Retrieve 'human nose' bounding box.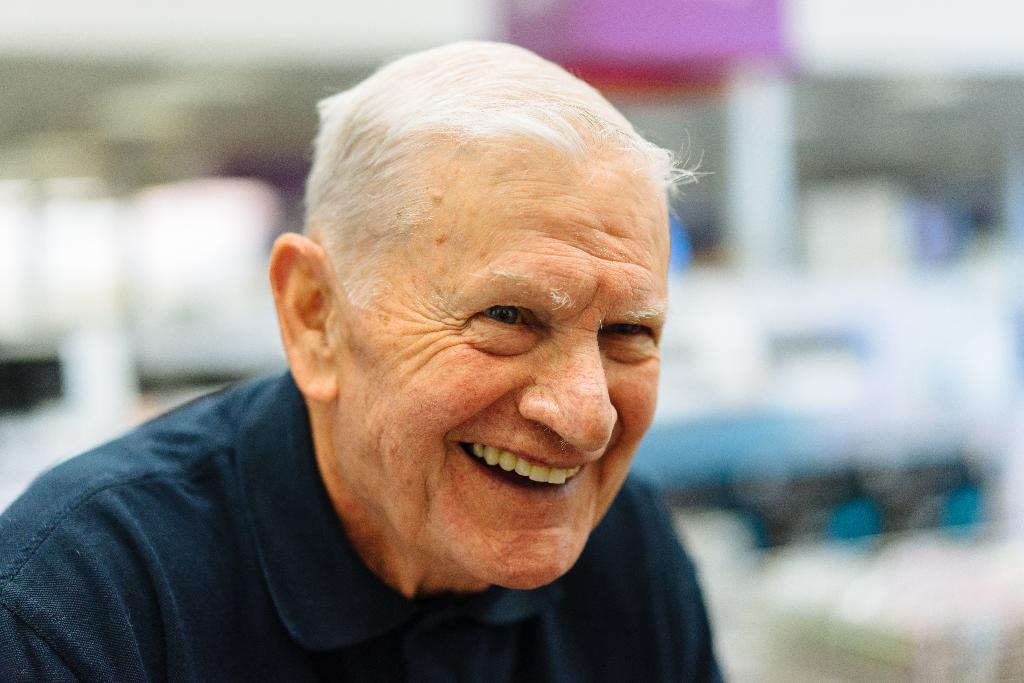
Bounding box: {"left": 521, "top": 338, "right": 607, "bottom": 442}.
